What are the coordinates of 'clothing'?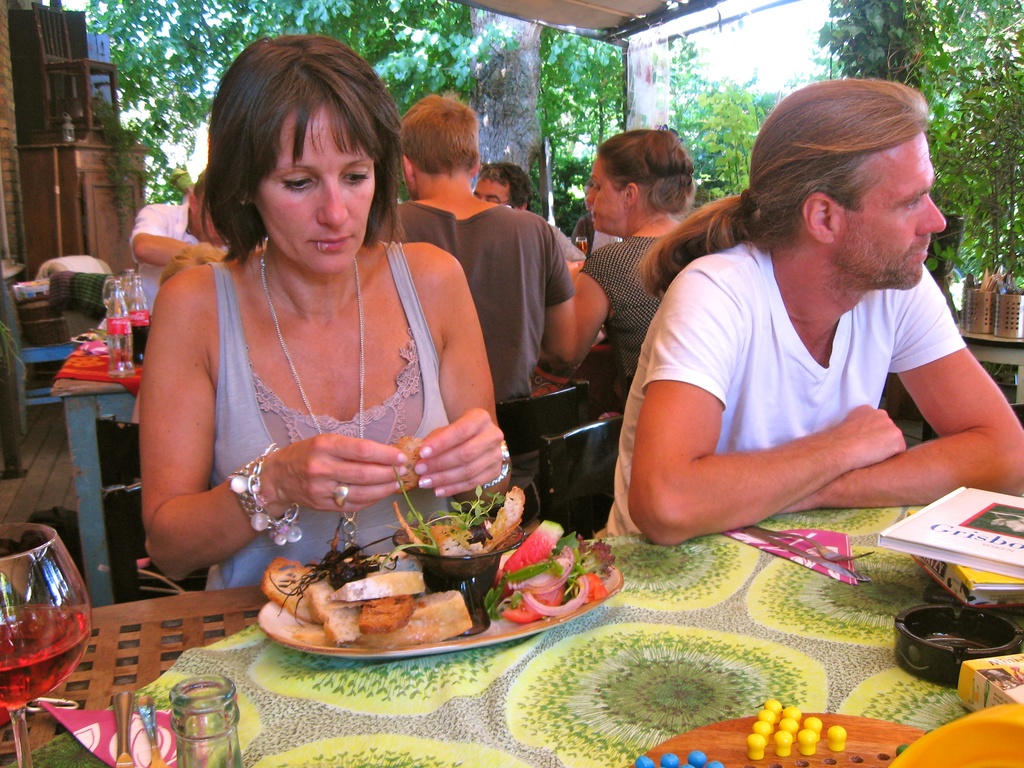
box=[127, 192, 225, 312].
